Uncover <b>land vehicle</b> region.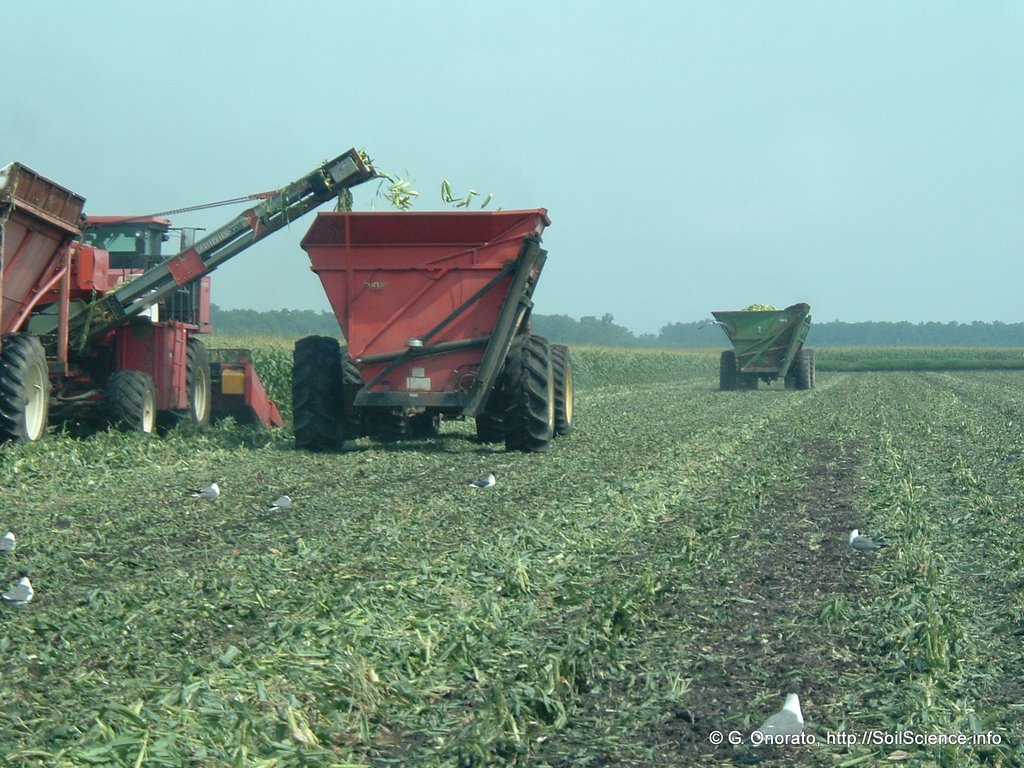
Uncovered: rect(710, 299, 817, 390).
